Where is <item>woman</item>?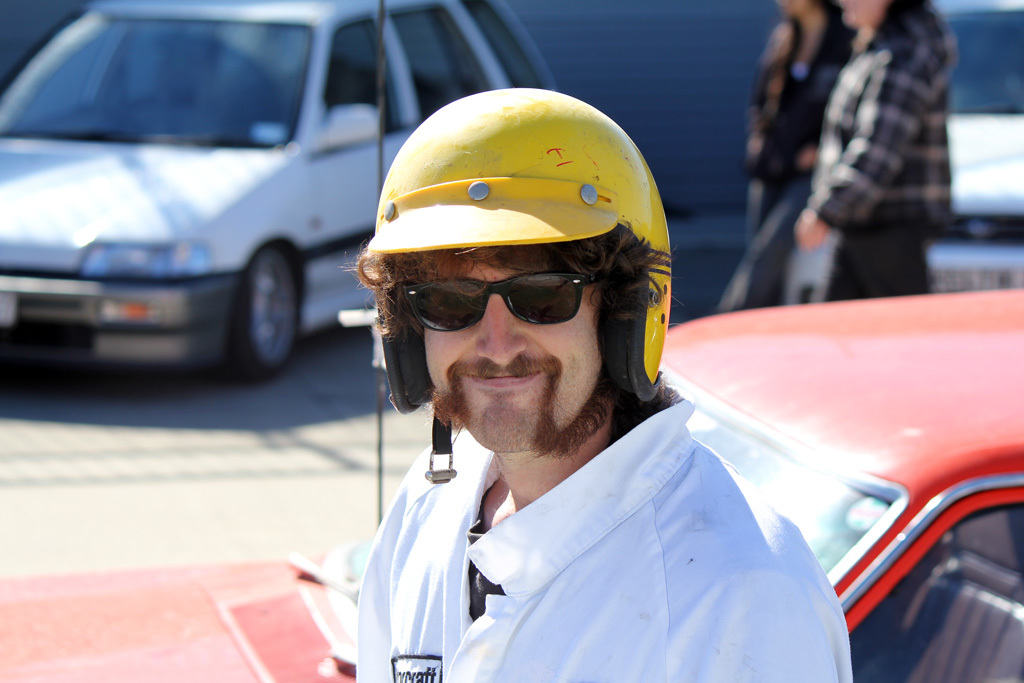
l=795, t=0, r=954, b=303.
